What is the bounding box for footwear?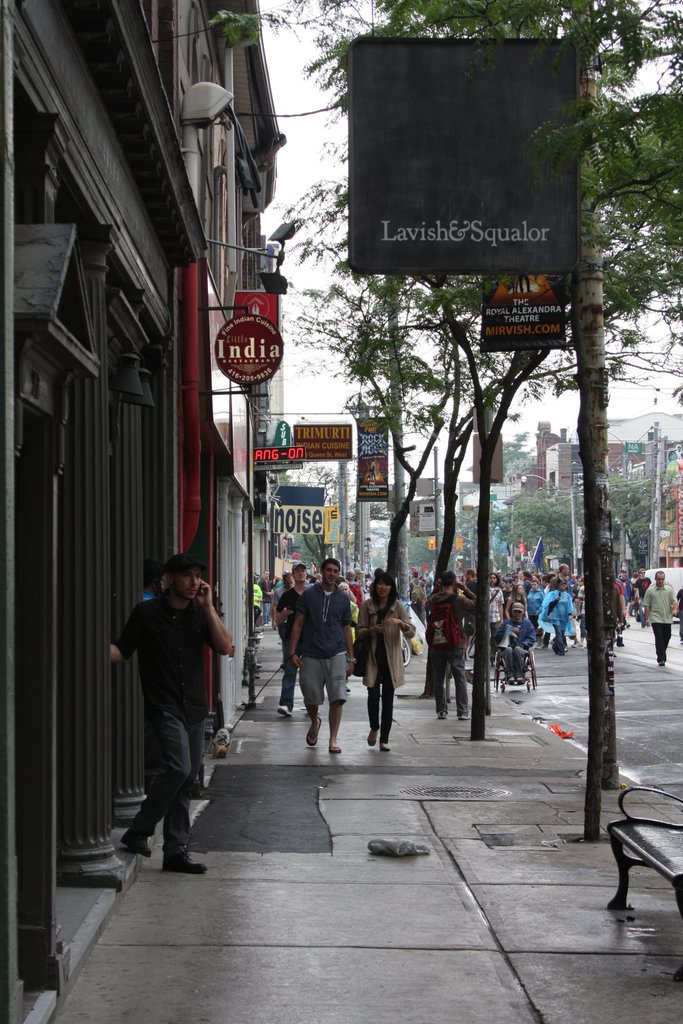
[x1=327, y1=737, x2=341, y2=753].
